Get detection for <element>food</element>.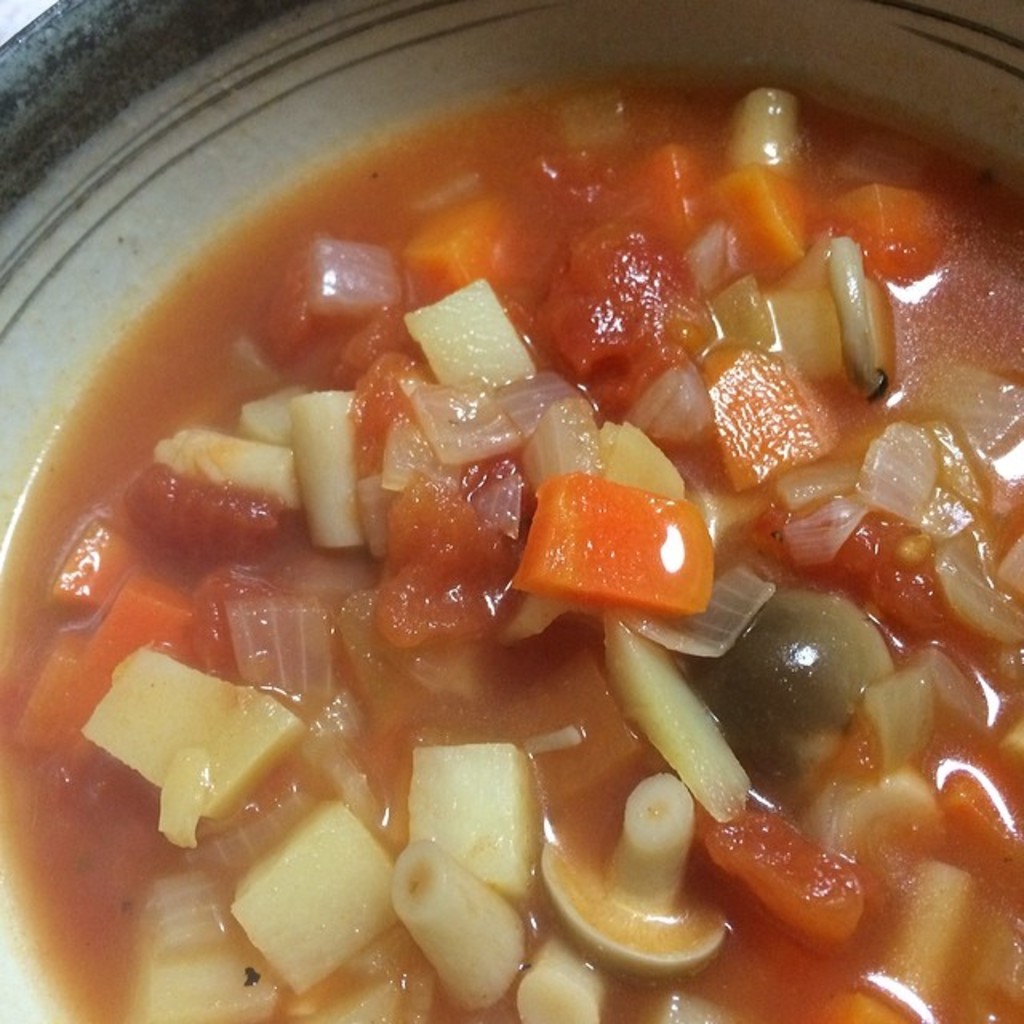
Detection: [x1=0, y1=50, x2=1022, y2=1022].
